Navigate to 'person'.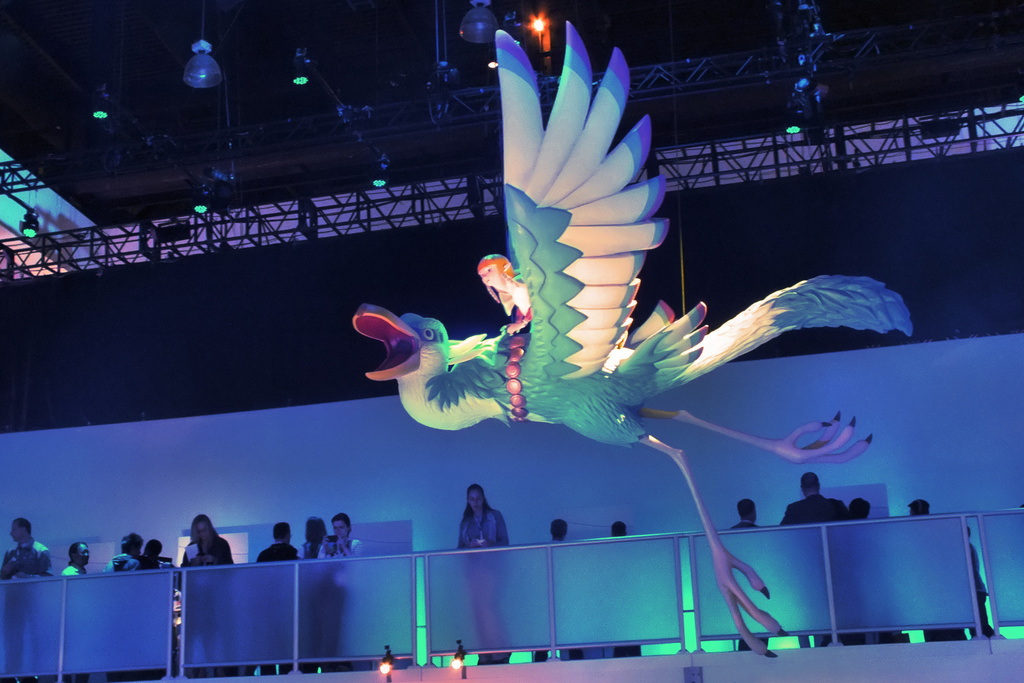
Navigation target: [x1=324, y1=512, x2=360, y2=556].
